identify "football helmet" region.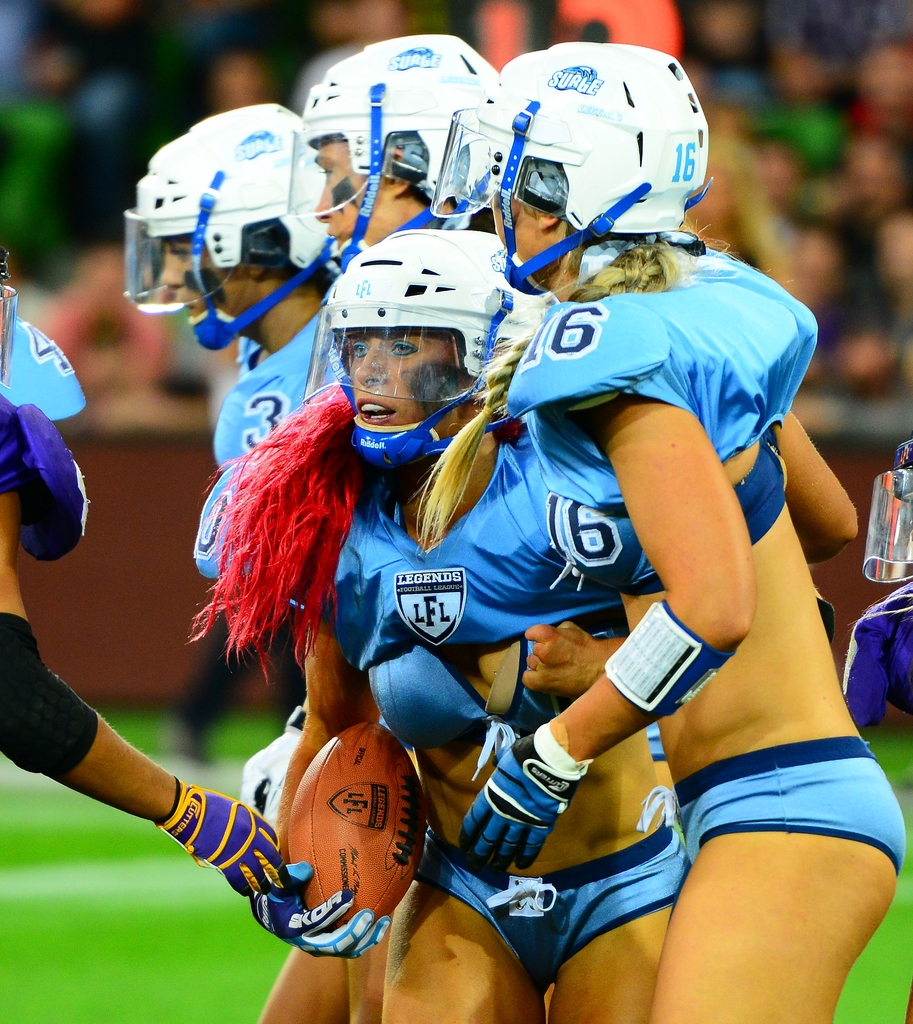
Region: box=[311, 221, 549, 449].
